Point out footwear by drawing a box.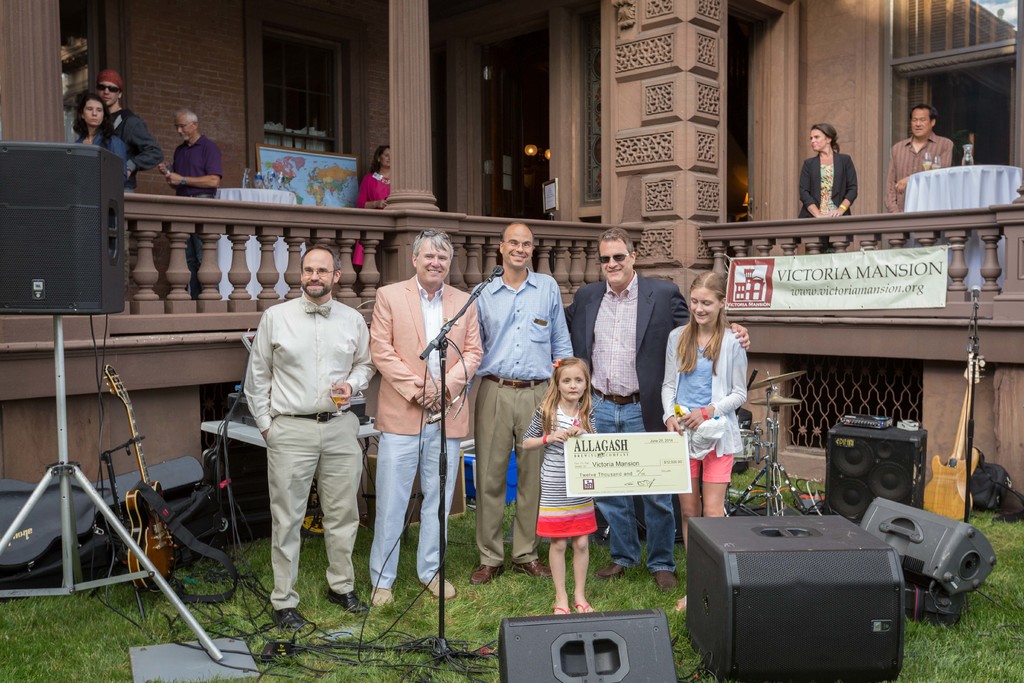
[left=467, top=559, right=503, bottom=586].
